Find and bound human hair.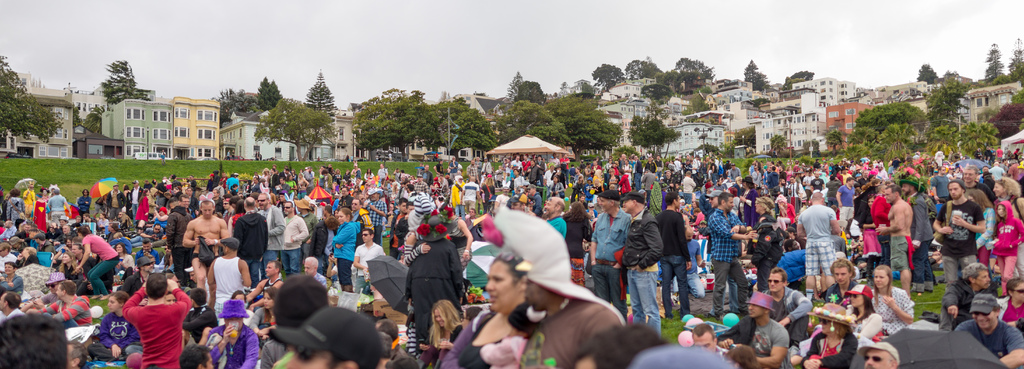
Bound: <box>180,305,221,339</box>.
